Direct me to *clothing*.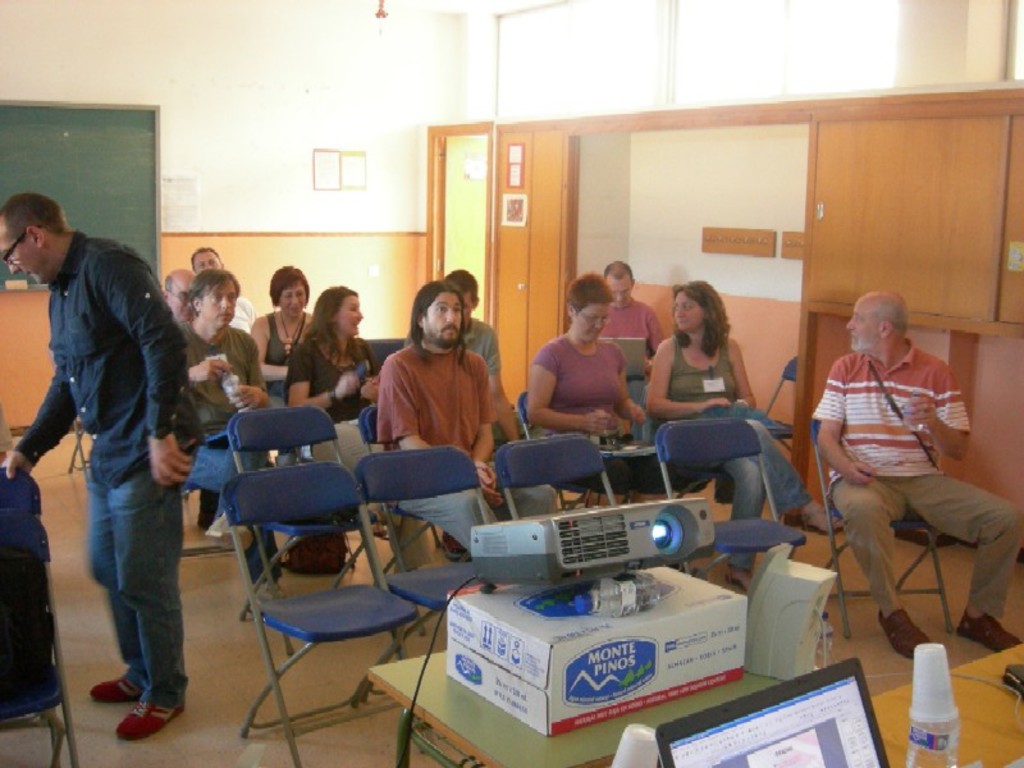
Direction: {"x1": 259, "y1": 308, "x2": 308, "y2": 411}.
